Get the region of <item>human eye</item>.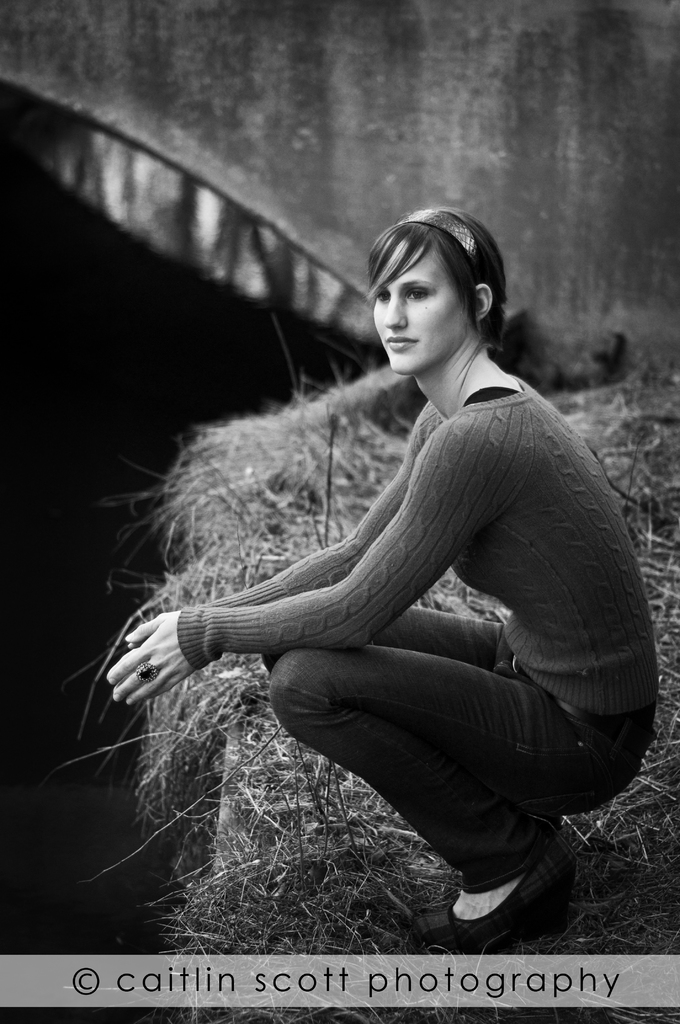
(x1=371, y1=284, x2=392, y2=303).
